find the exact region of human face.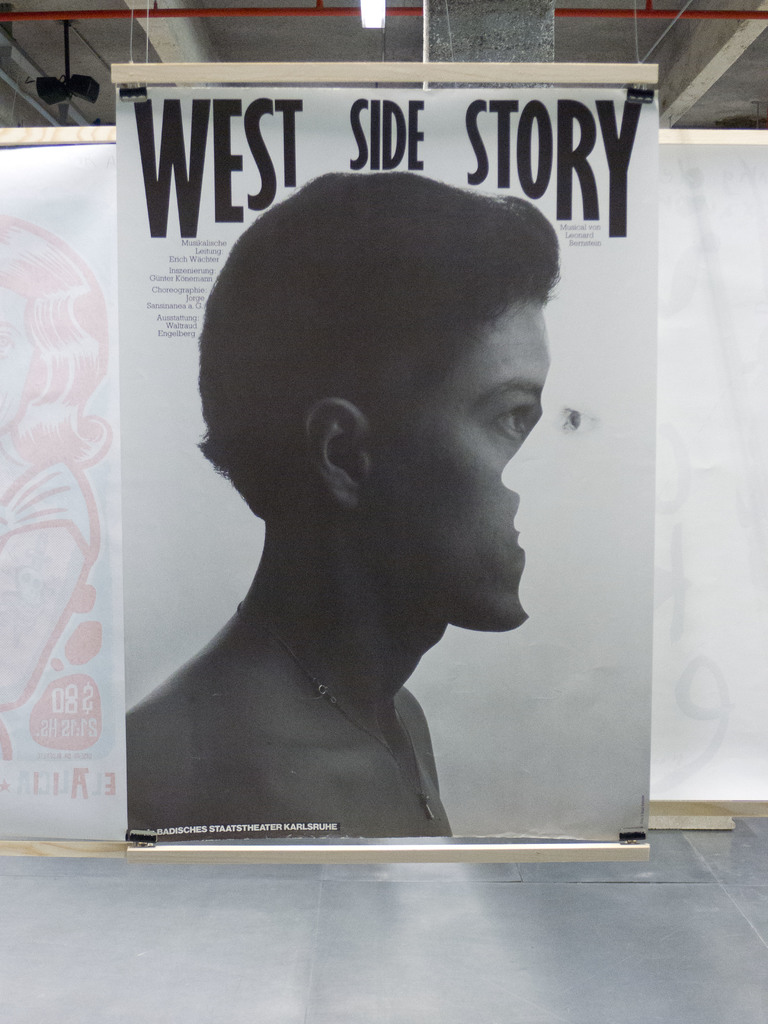
Exact region: crop(500, 316, 667, 669).
